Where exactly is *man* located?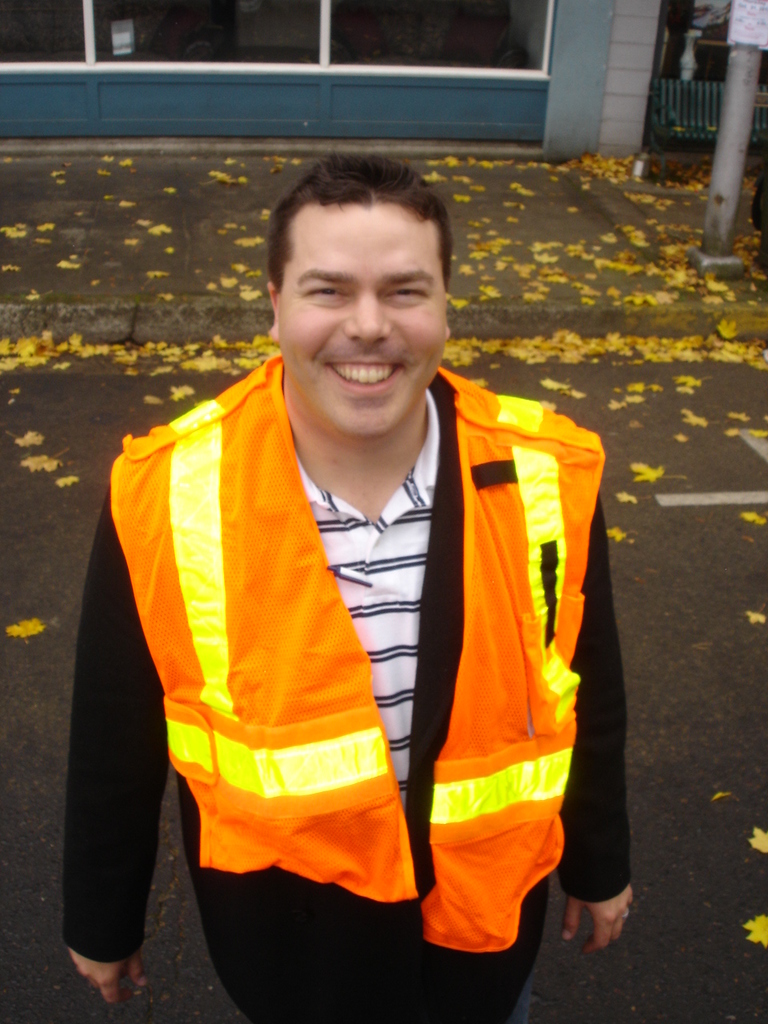
Its bounding box is locate(81, 166, 657, 996).
